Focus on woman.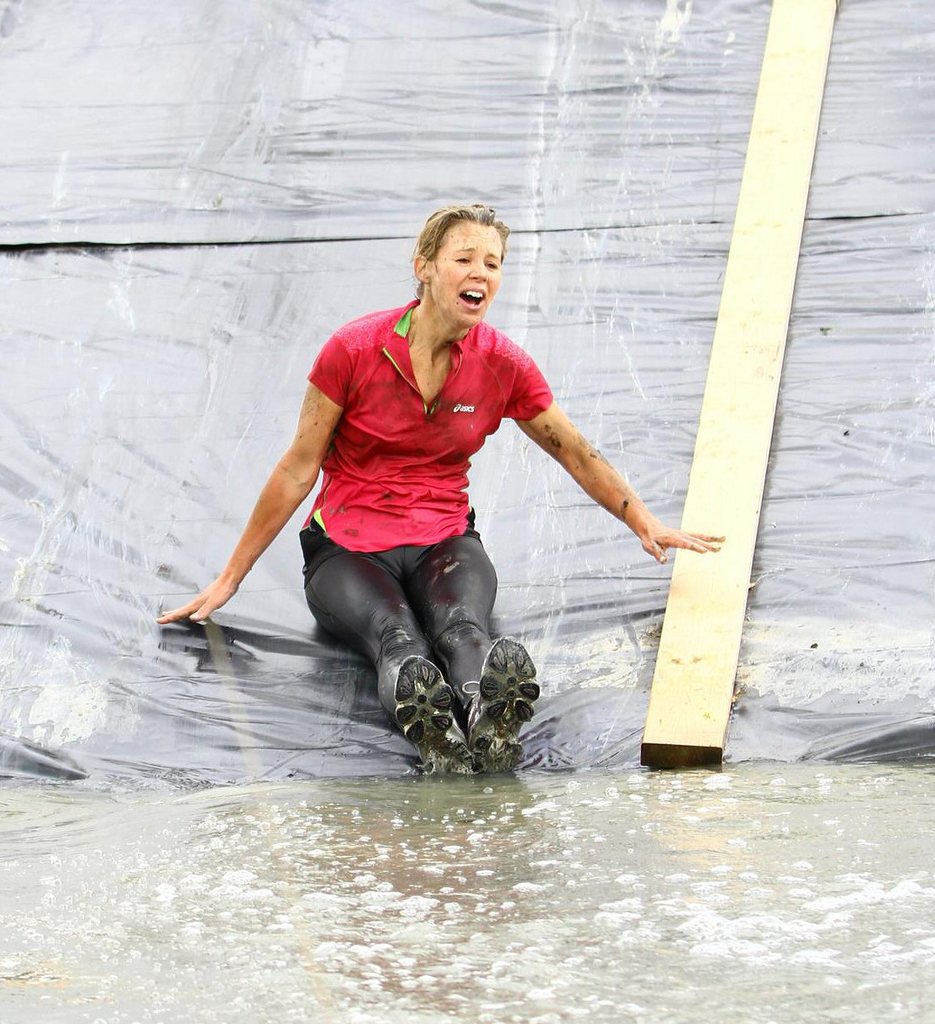
Focused at 225 198 635 780.
